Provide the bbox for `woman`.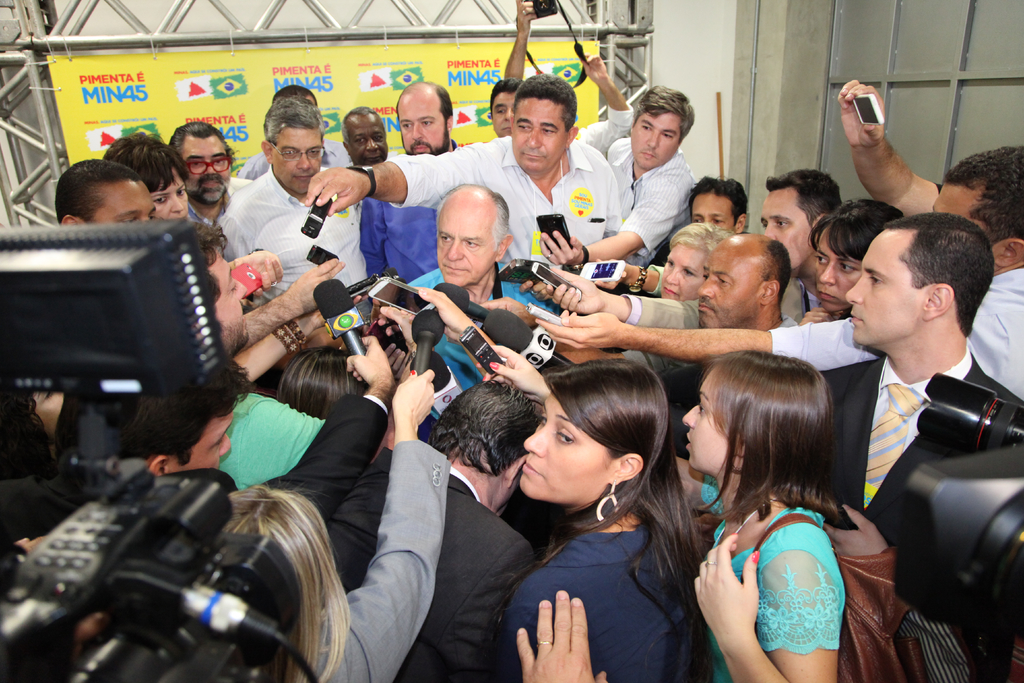
799/195/904/324.
